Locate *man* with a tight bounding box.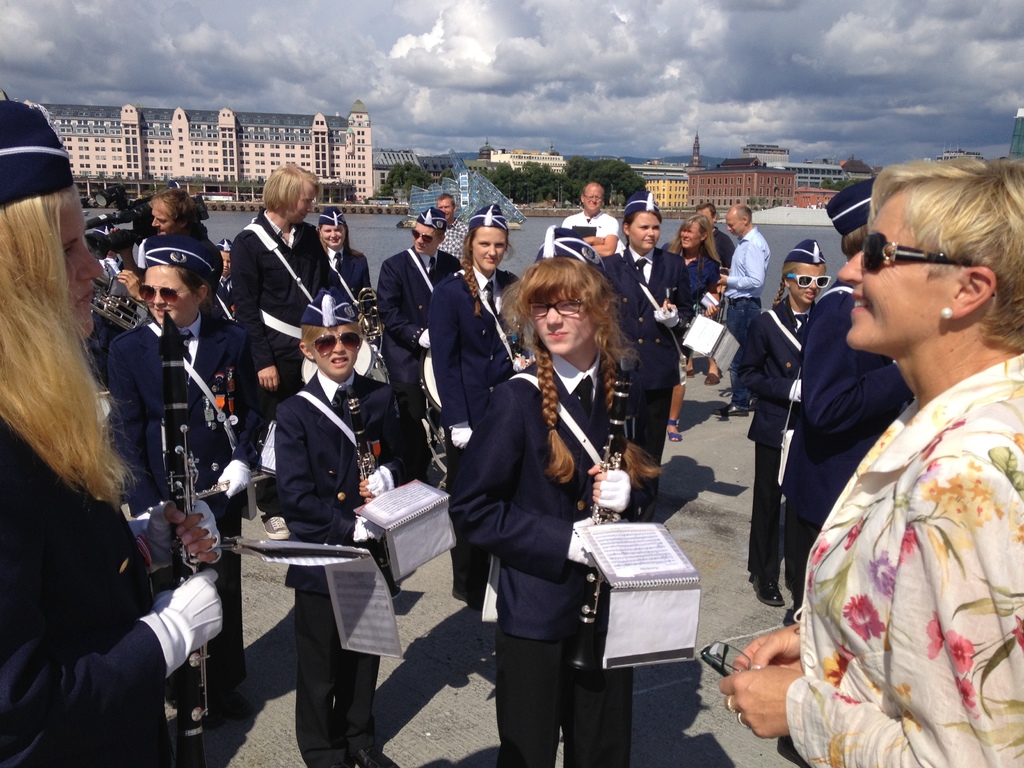
<box>438,196,477,262</box>.
